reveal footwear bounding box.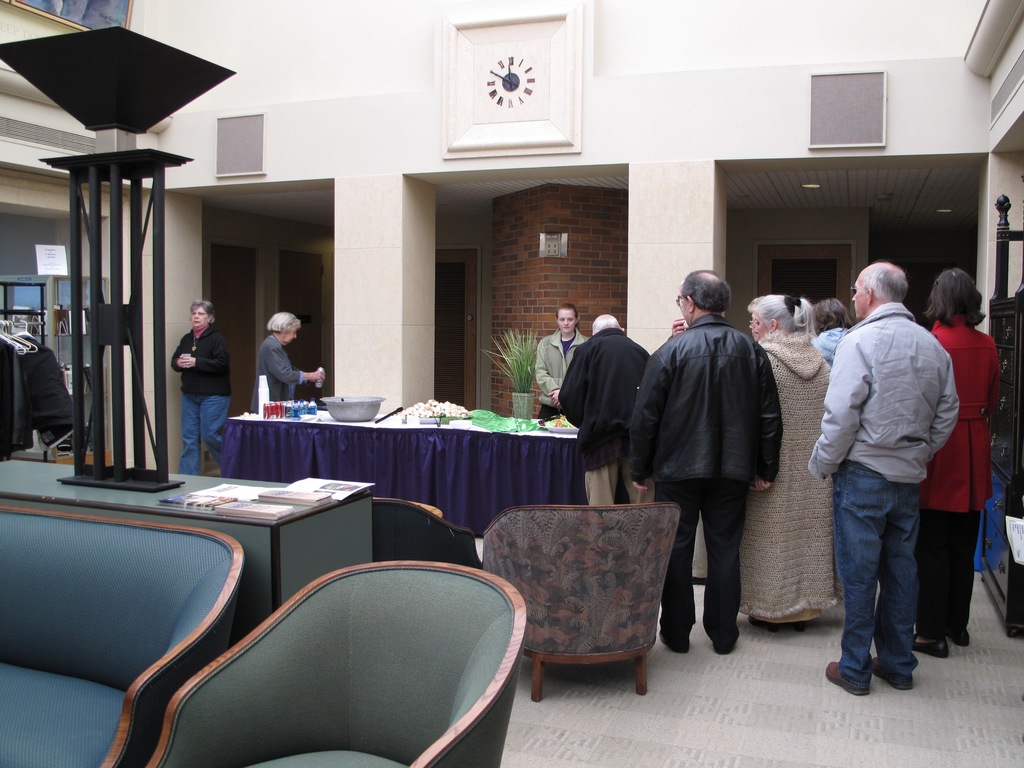
Revealed: 950,630,972,648.
